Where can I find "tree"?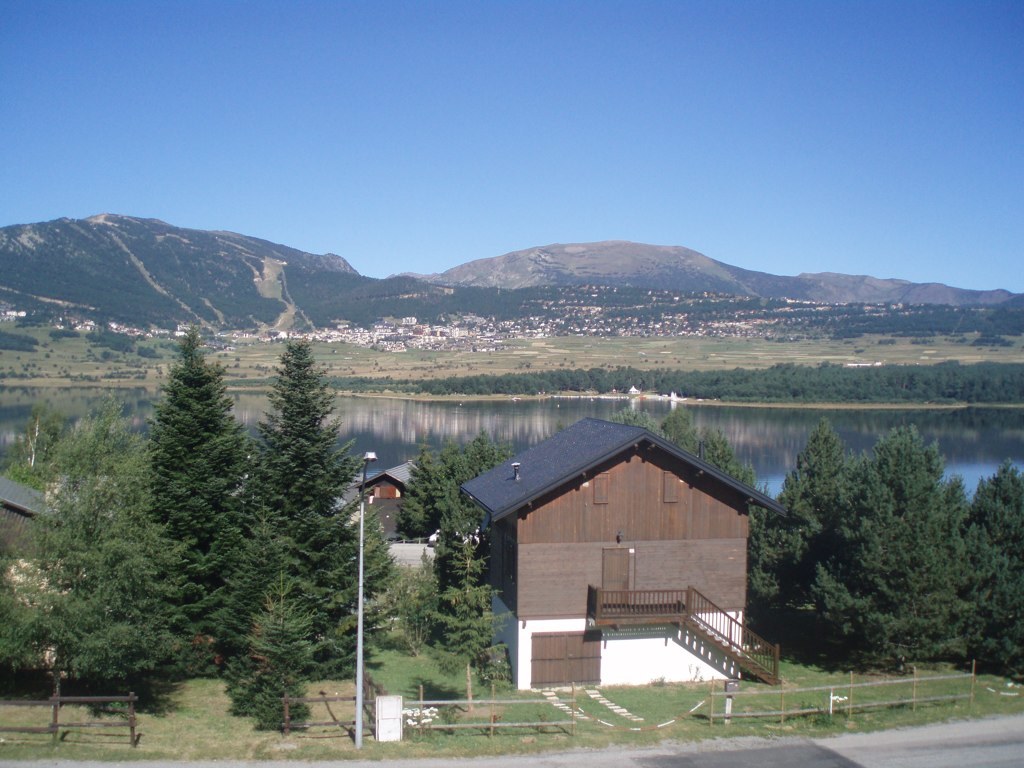
You can find it at region(9, 387, 60, 484).
